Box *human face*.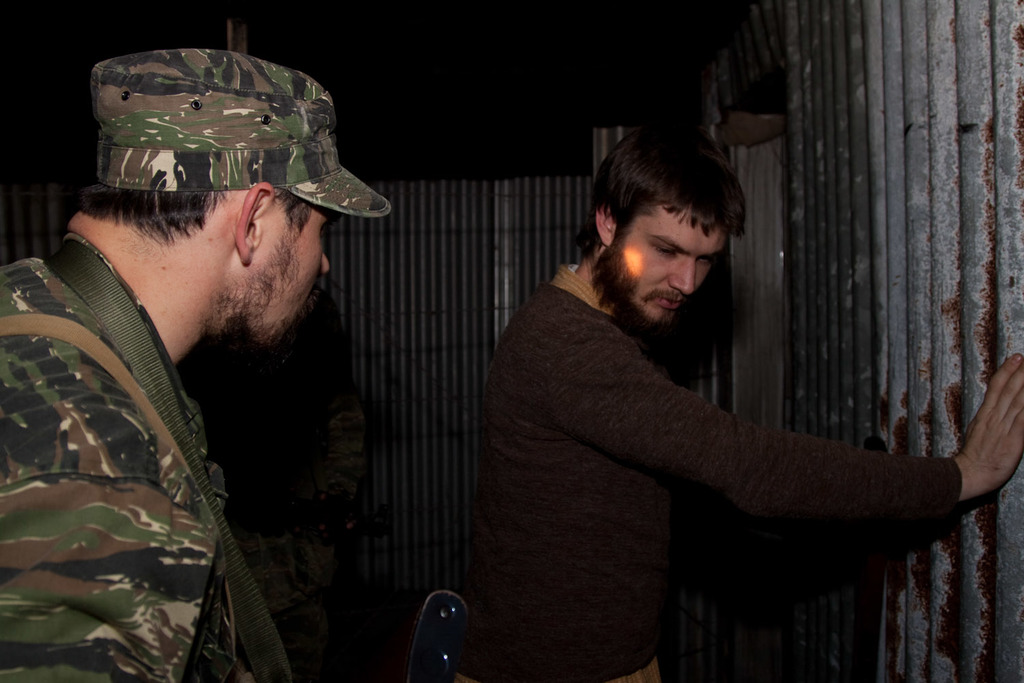
locate(255, 190, 339, 370).
